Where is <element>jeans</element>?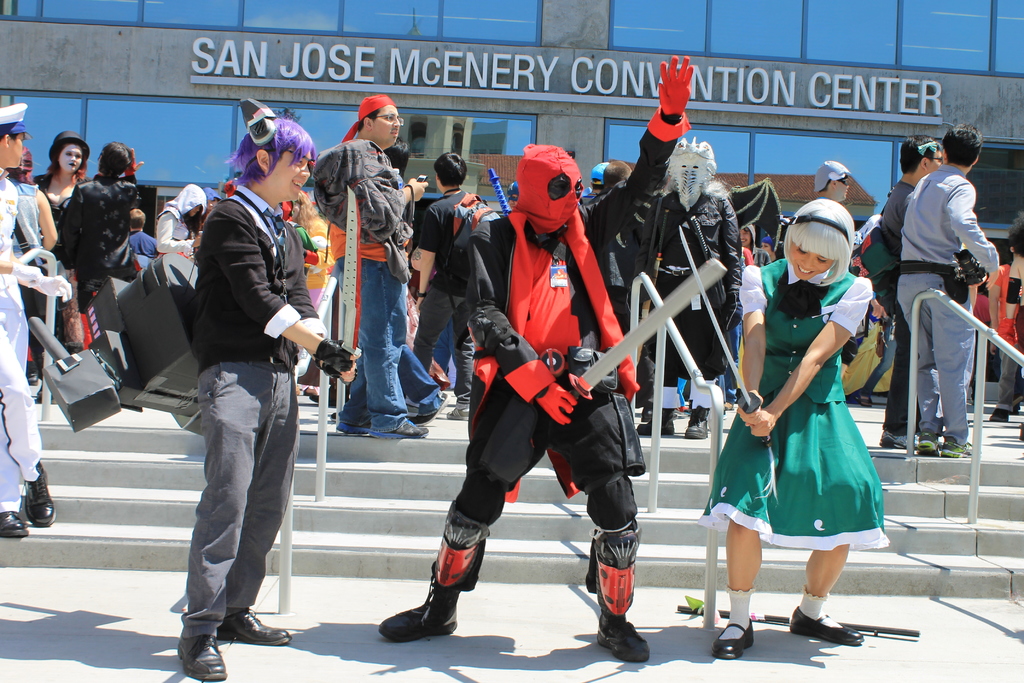
(427,295,483,408).
